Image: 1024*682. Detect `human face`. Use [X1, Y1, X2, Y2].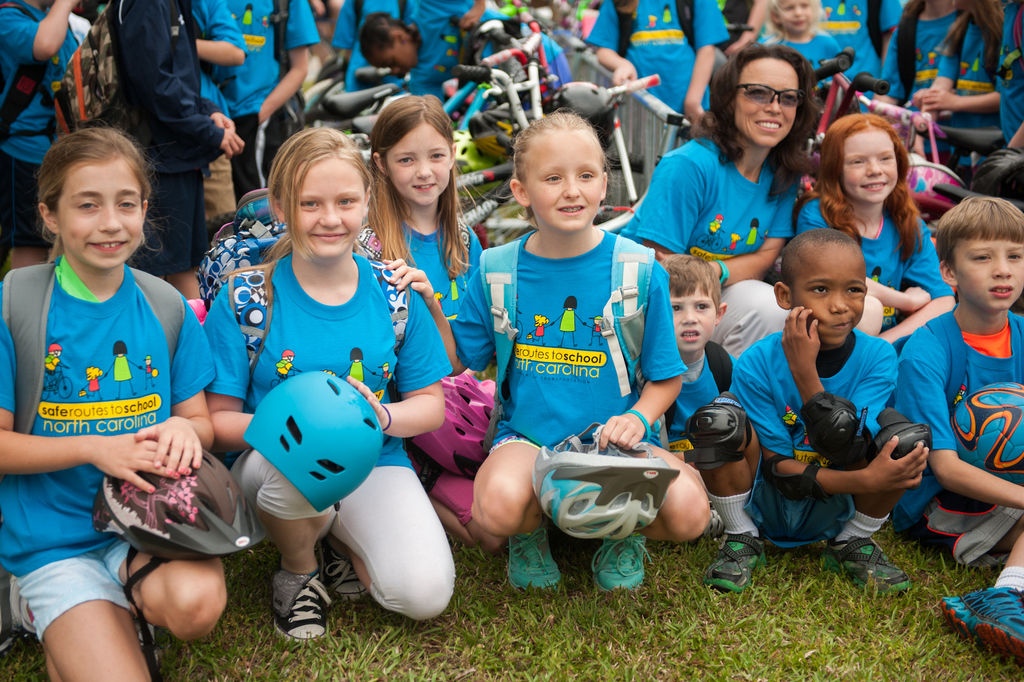
[385, 126, 450, 206].
